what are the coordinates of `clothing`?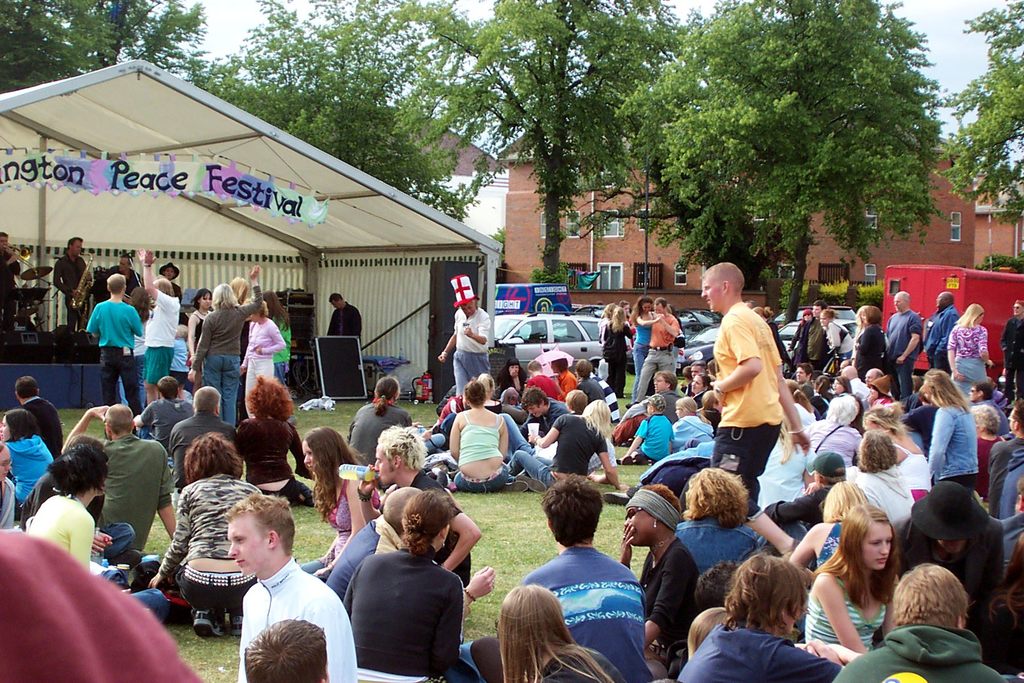
left=171, top=336, right=187, bottom=383.
